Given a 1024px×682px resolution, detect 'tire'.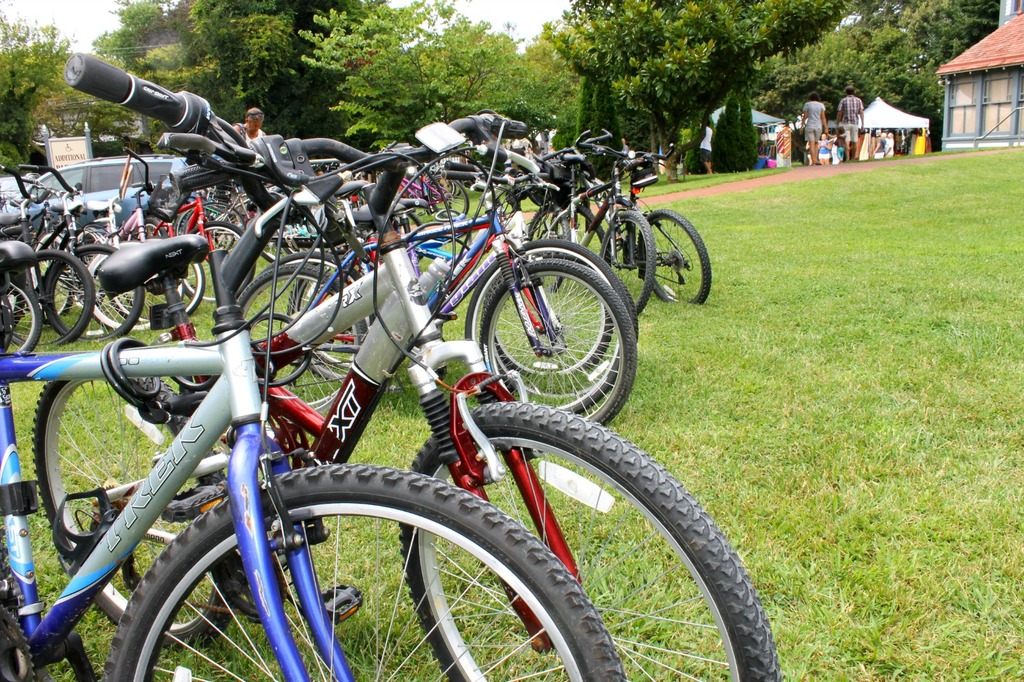
[492, 275, 639, 399].
